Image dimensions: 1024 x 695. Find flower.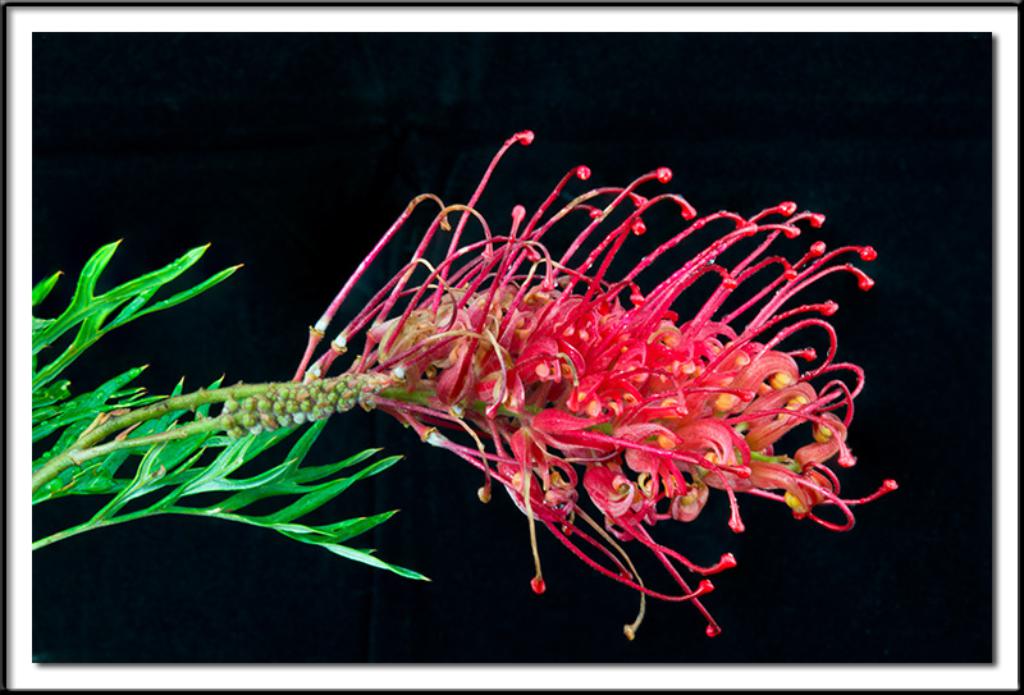
[left=237, top=108, right=855, bottom=631].
